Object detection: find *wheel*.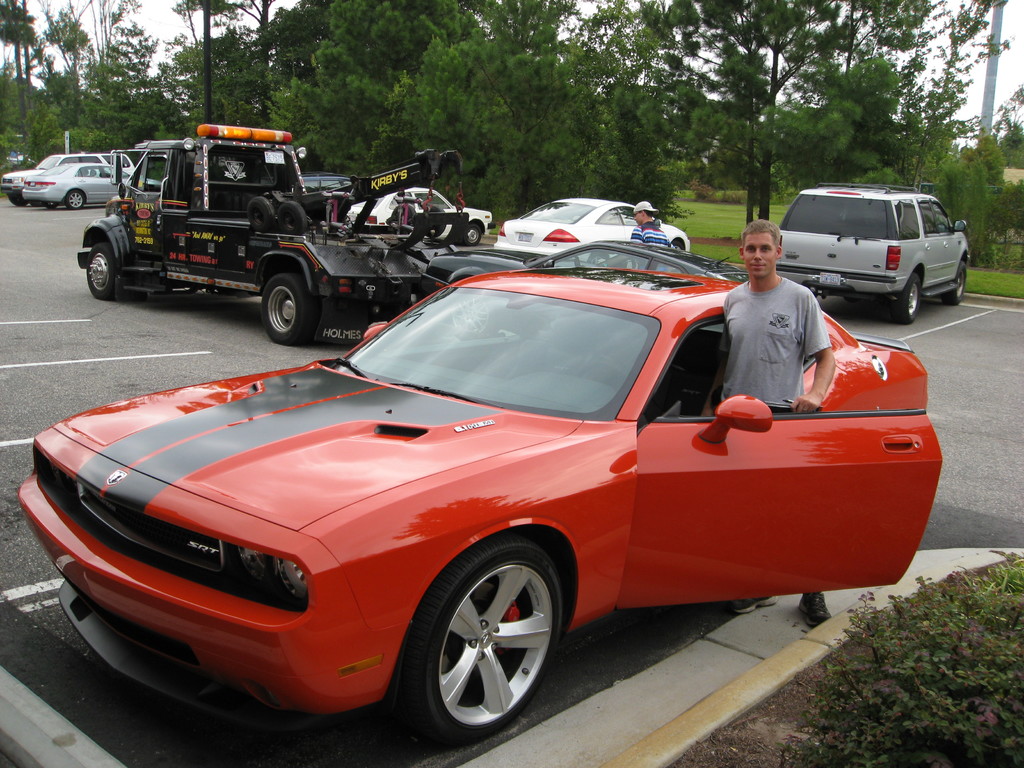
(left=8, top=194, right=28, bottom=205).
